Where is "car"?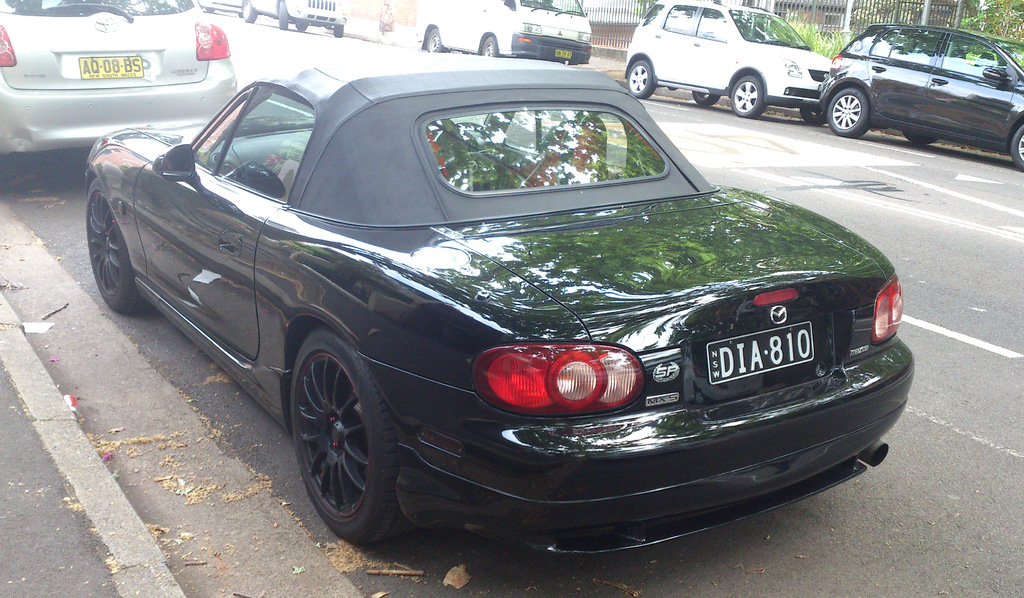
x1=419, y1=0, x2=589, y2=58.
